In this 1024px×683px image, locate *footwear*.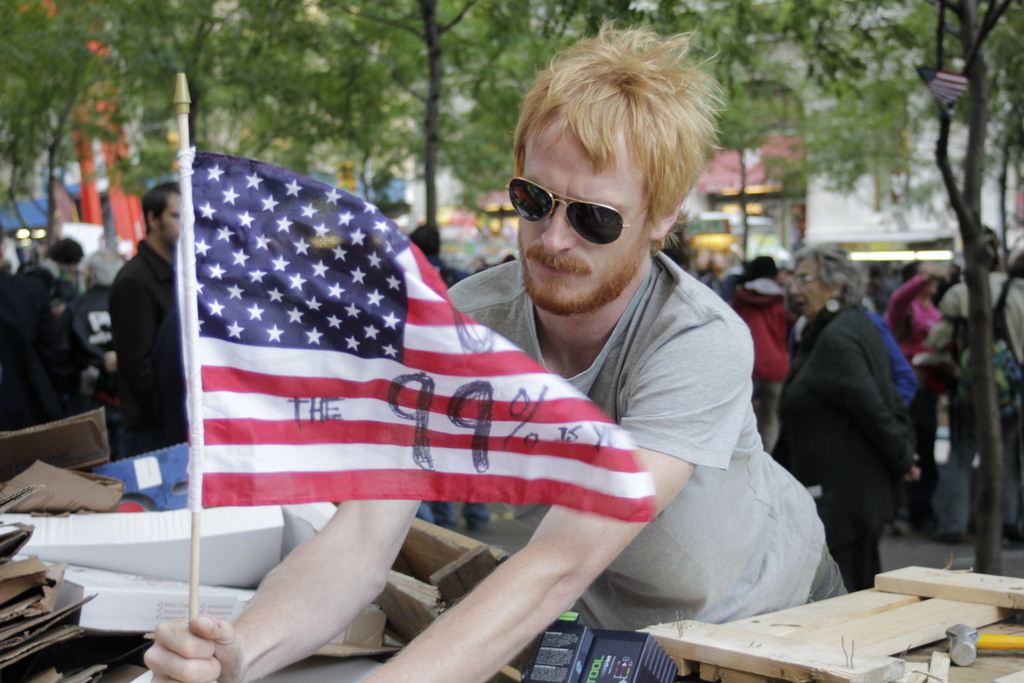
Bounding box: BBox(939, 531, 965, 551).
